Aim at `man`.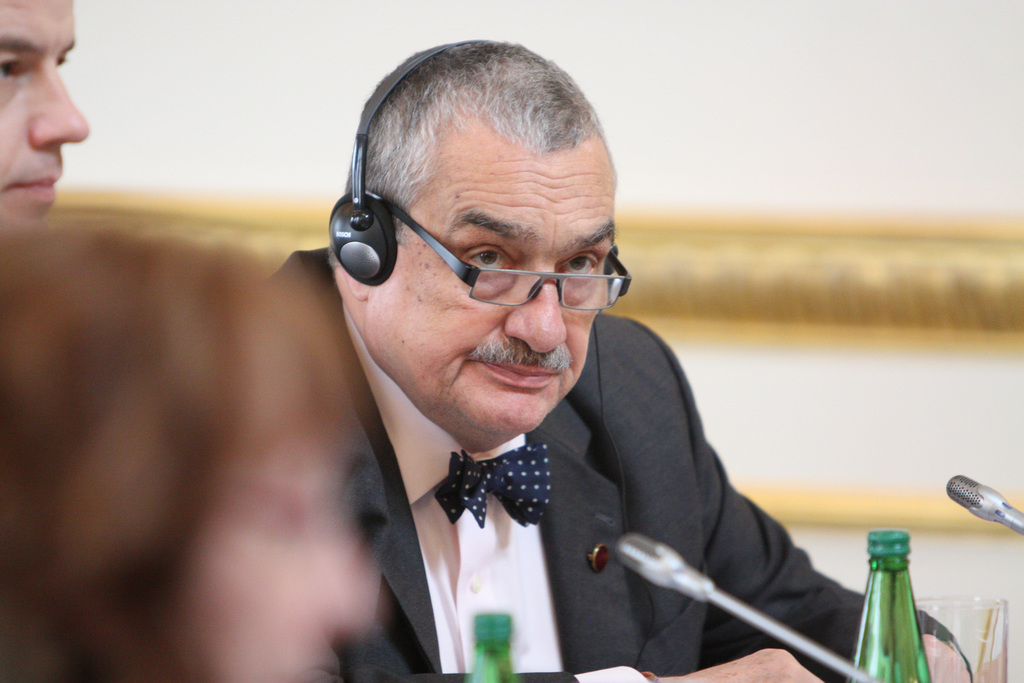
Aimed at (left=259, top=39, right=977, bottom=682).
